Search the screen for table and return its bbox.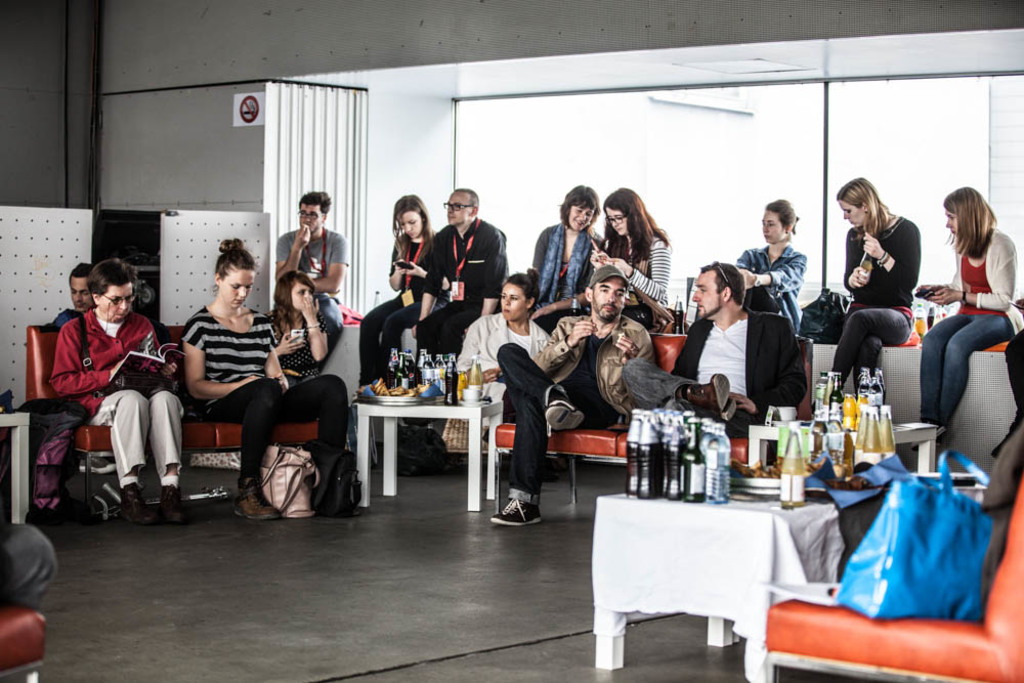
Found: (594, 493, 843, 682).
